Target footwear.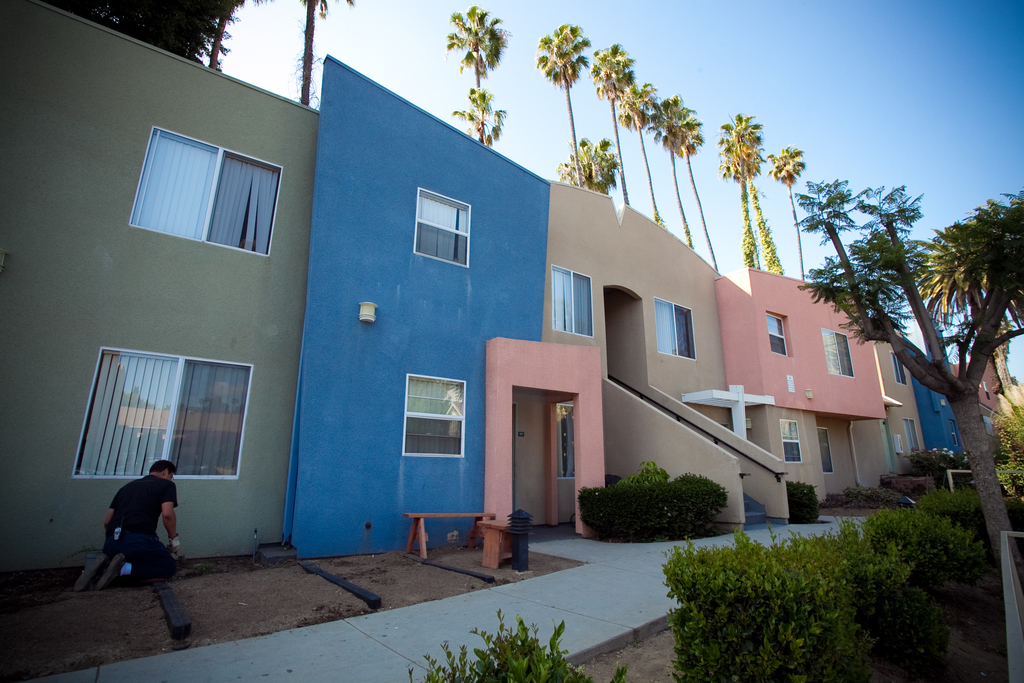
Target region: pyautogui.locateOnScreen(99, 548, 125, 593).
